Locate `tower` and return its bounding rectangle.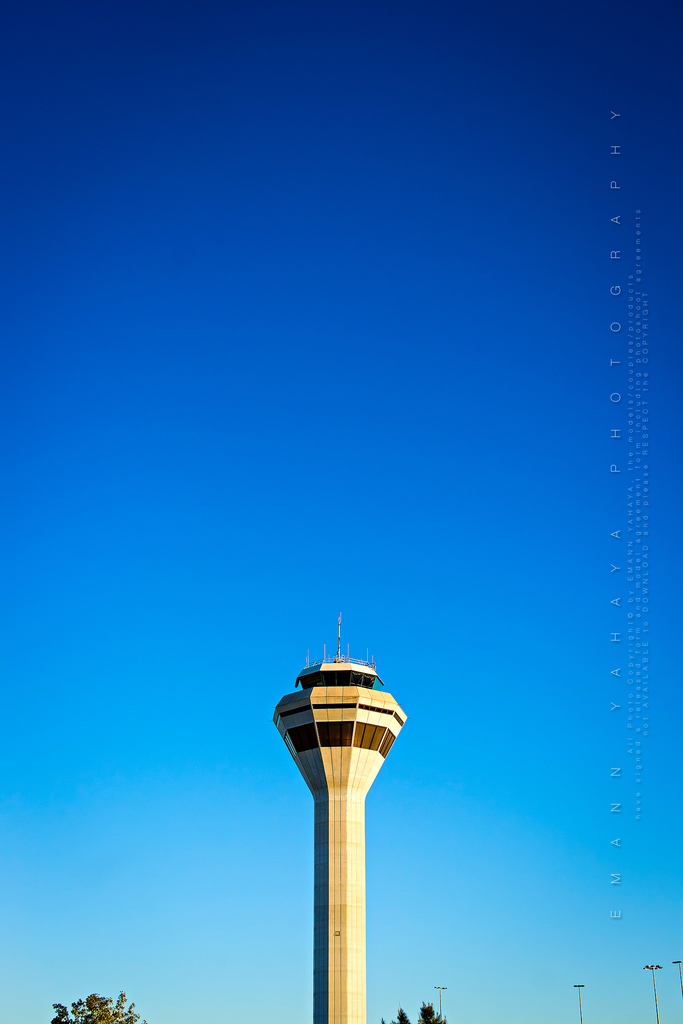
crop(271, 618, 411, 1023).
